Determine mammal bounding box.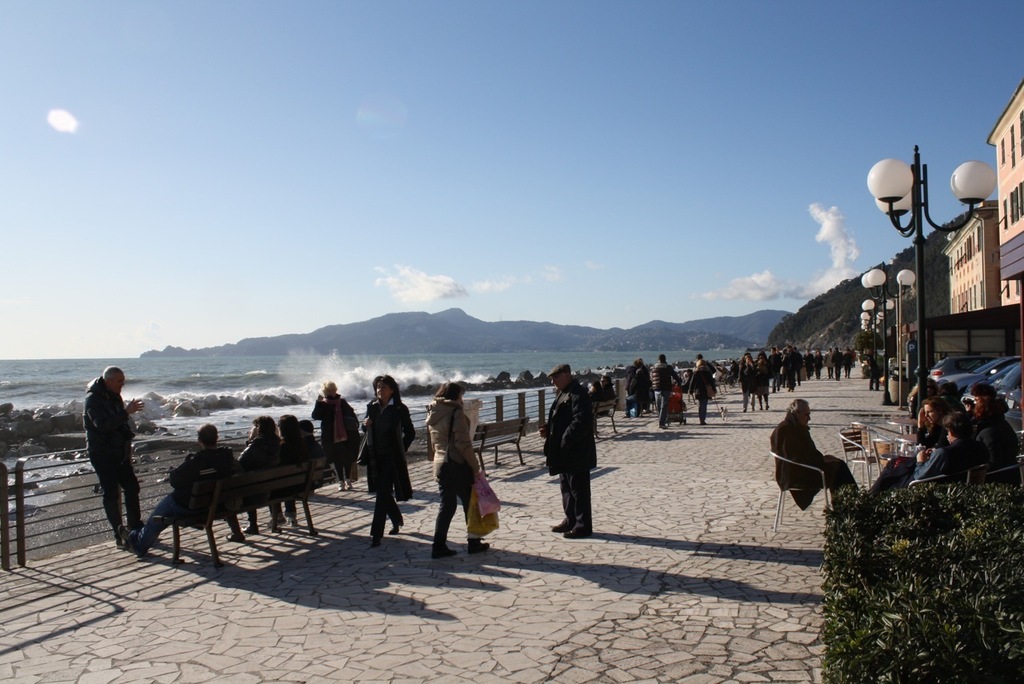
Determined: rect(717, 361, 727, 384).
